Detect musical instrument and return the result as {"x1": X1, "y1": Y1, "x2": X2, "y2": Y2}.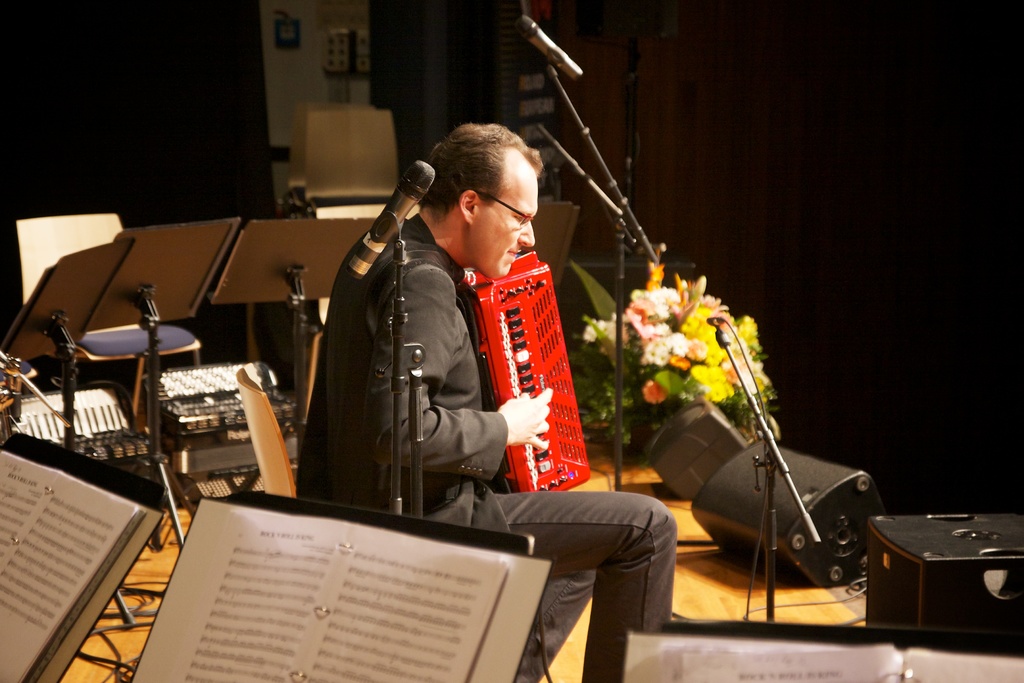
{"x1": 0, "y1": 370, "x2": 177, "y2": 508}.
